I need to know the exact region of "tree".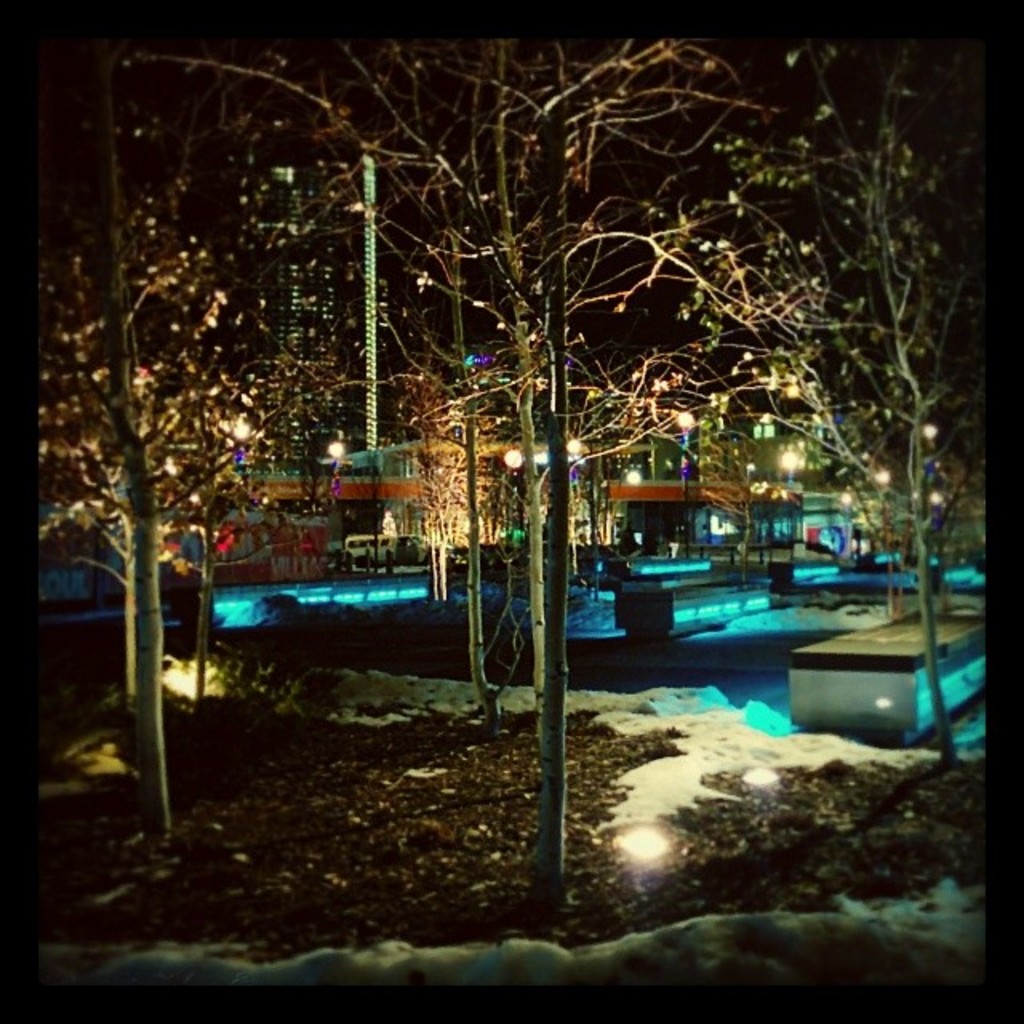
Region: x1=629 y1=29 x2=990 y2=766.
